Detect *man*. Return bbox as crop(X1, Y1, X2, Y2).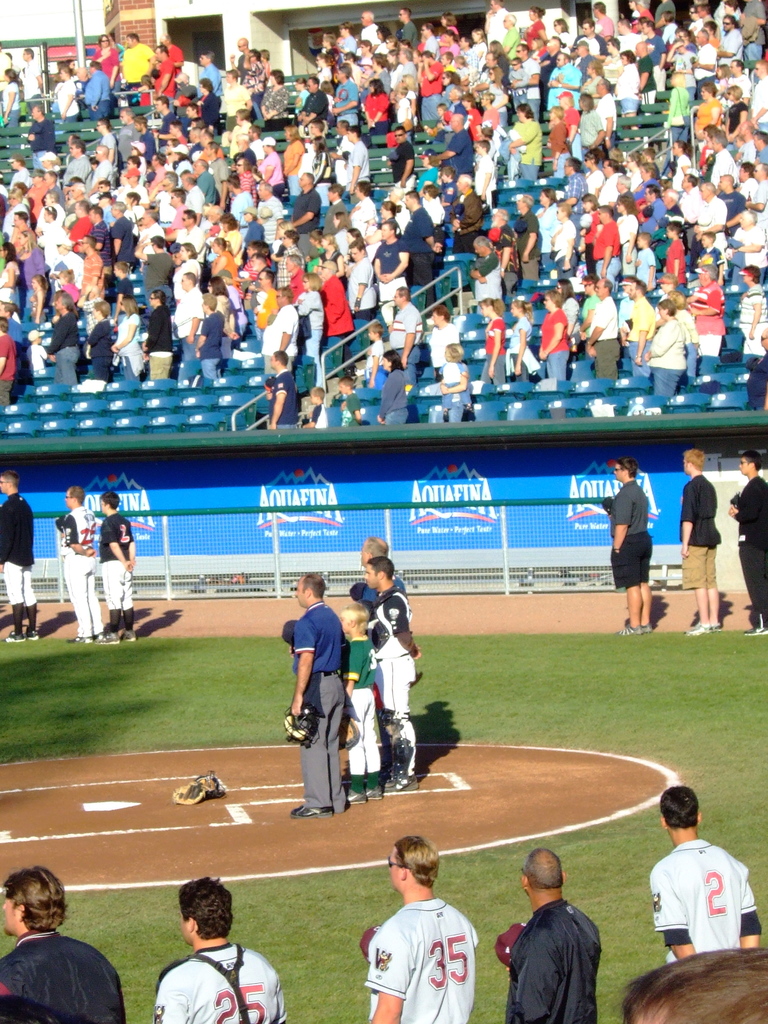
crop(500, 12, 525, 56).
